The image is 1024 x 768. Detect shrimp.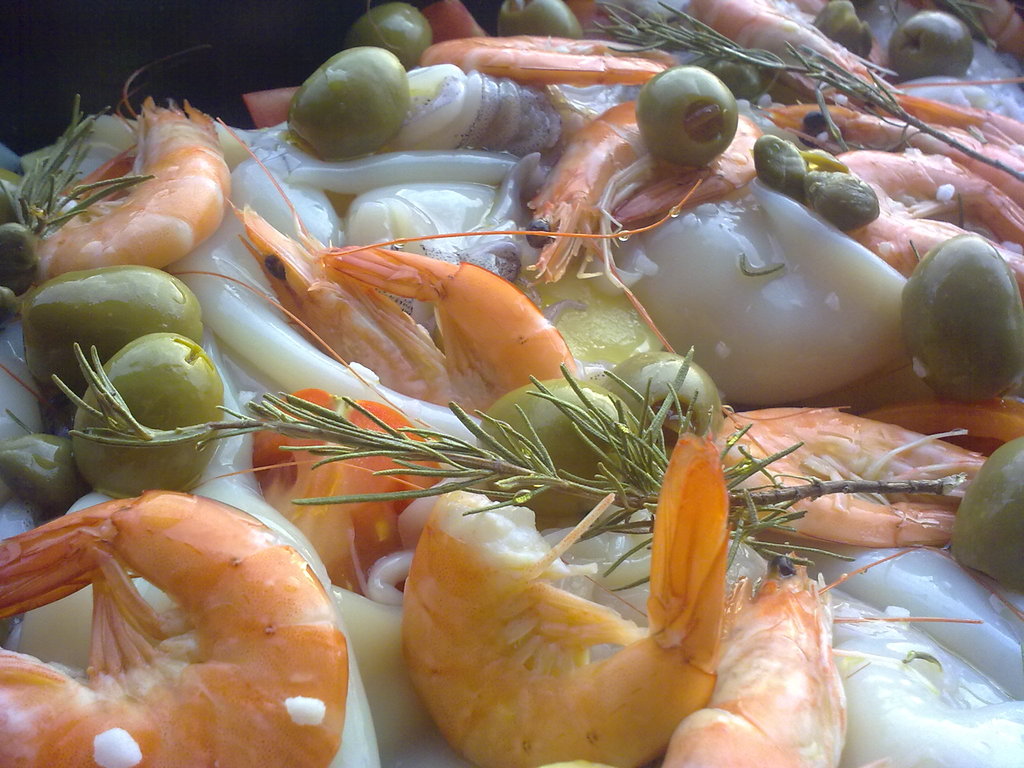
Detection: locate(33, 40, 227, 287).
